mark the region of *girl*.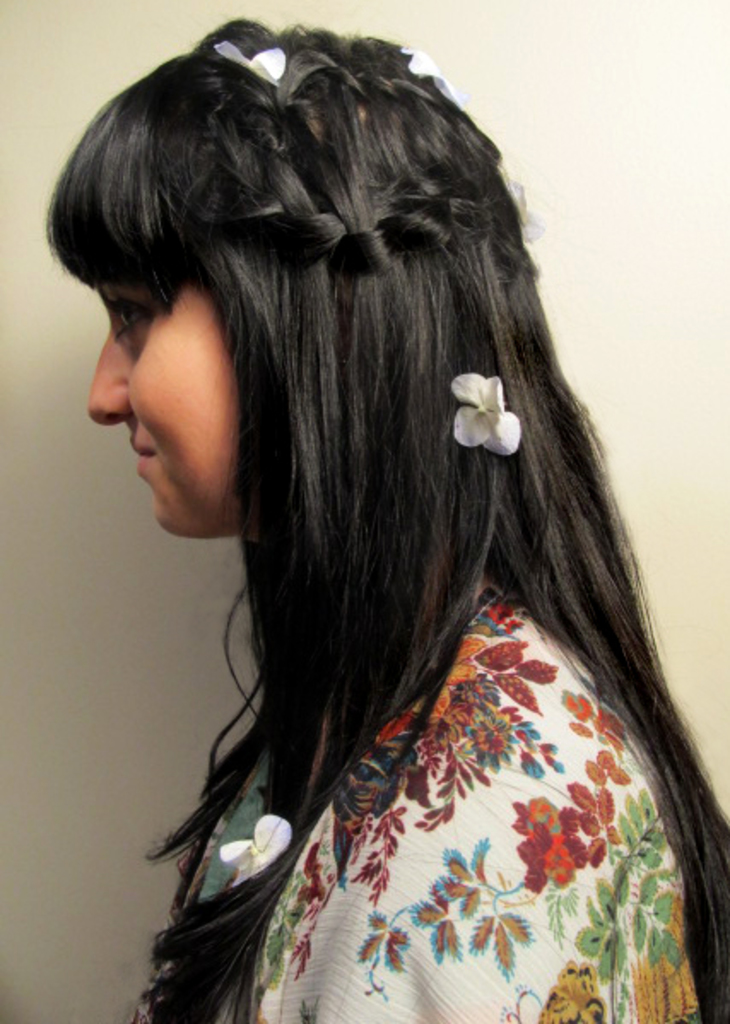
Region: bbox=[44, 12, 728, 1022].
